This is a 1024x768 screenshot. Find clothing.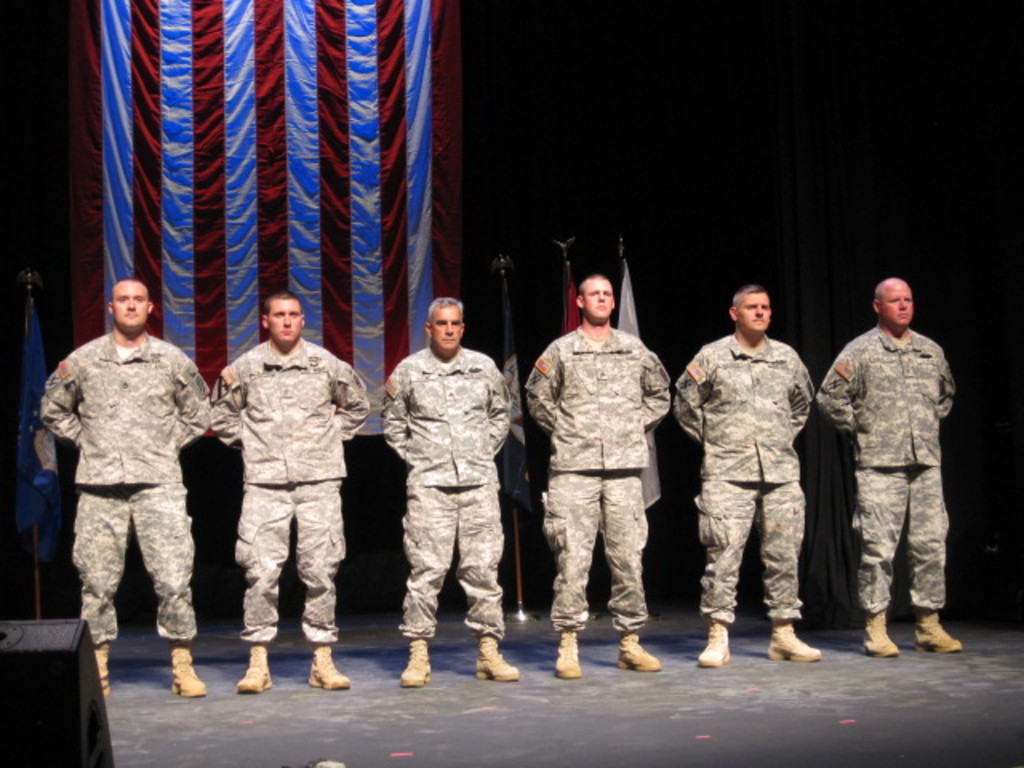
Bounding box: bbox(42, 330, 213, 648).
